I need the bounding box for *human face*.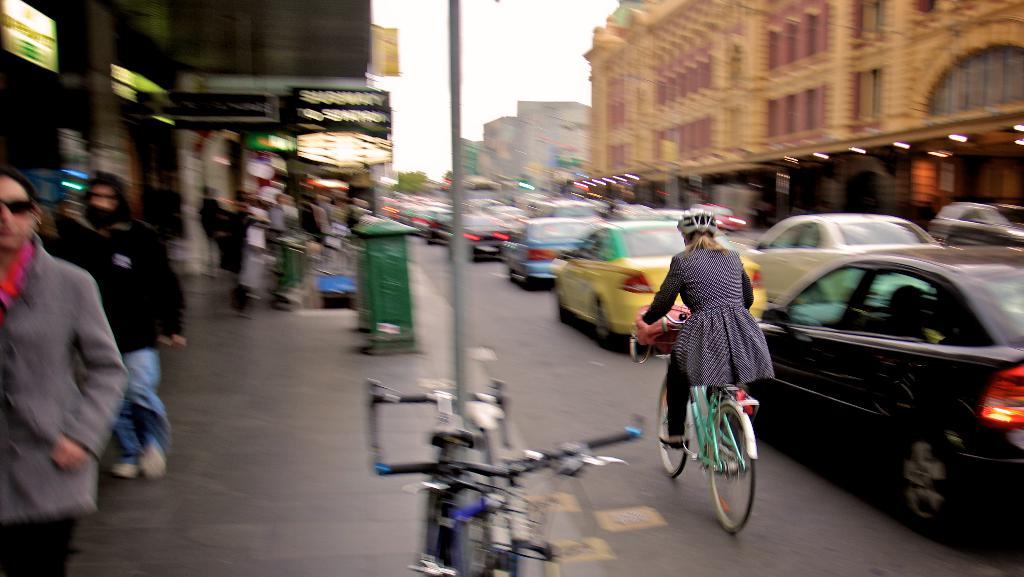
Here it is: {"left": 0, "top": 177, "right": 37, "bottom": 247}.
